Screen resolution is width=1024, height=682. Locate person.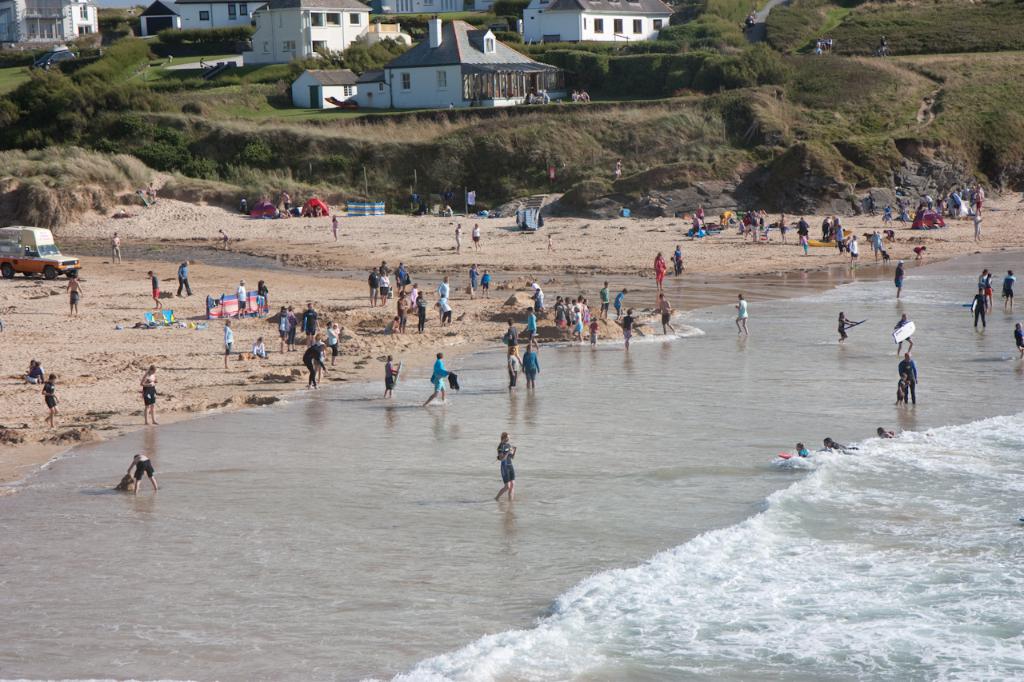
region(899, 351, 918, 406).
